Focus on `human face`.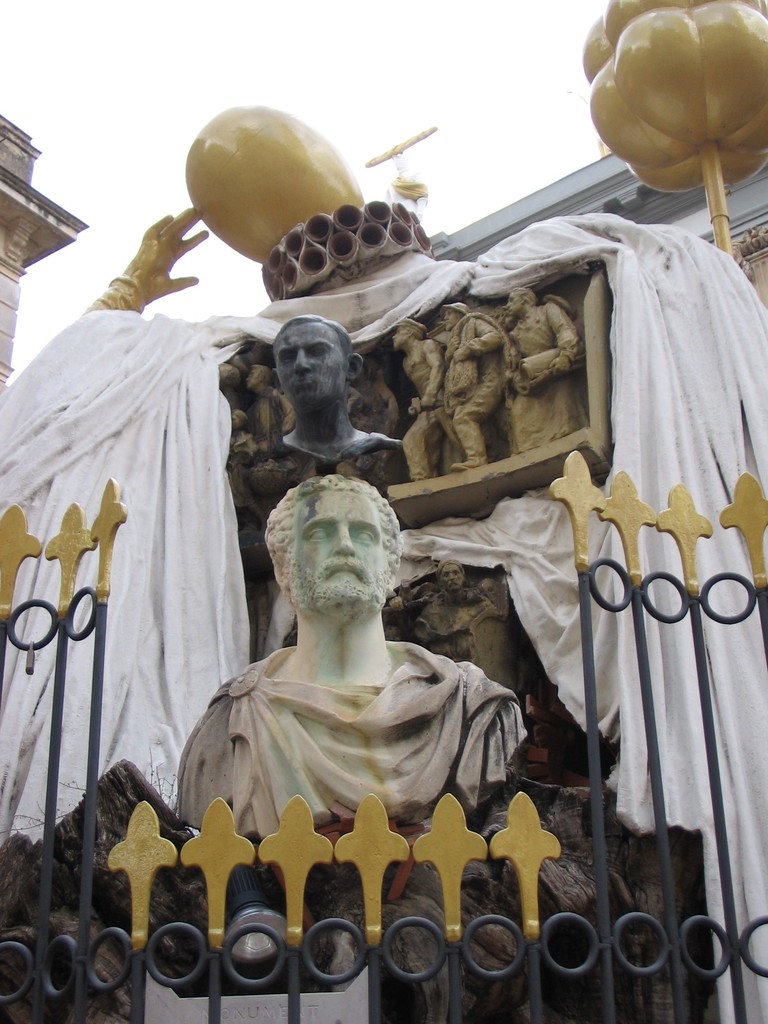
Focused at [274, 324, 346, 412].
